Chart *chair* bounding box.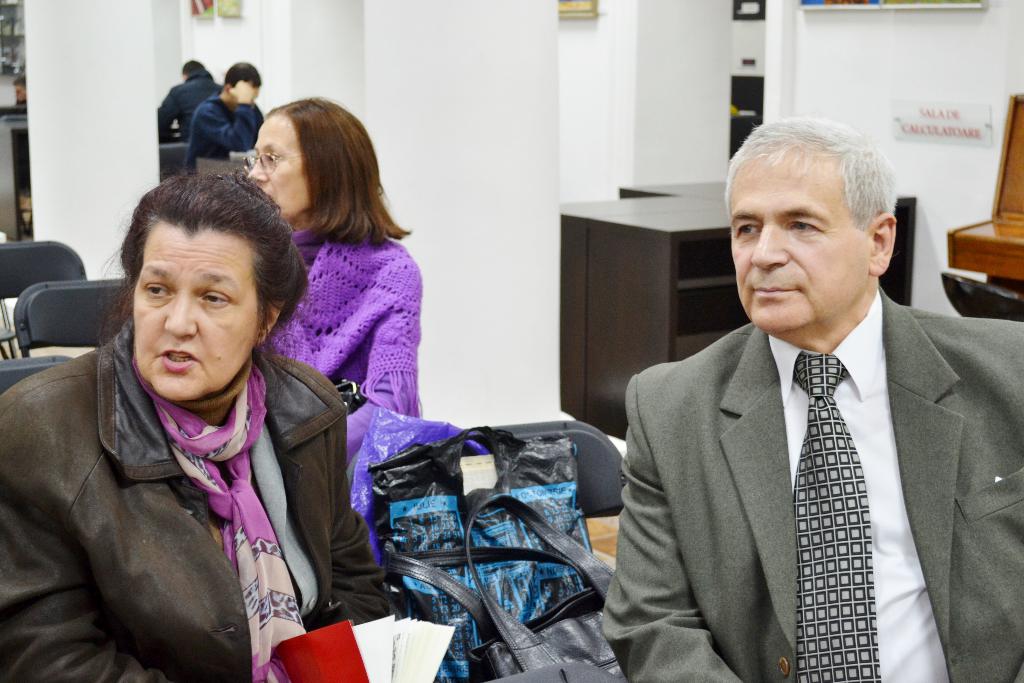
Charted: rect(13, 274, 127, 354).
